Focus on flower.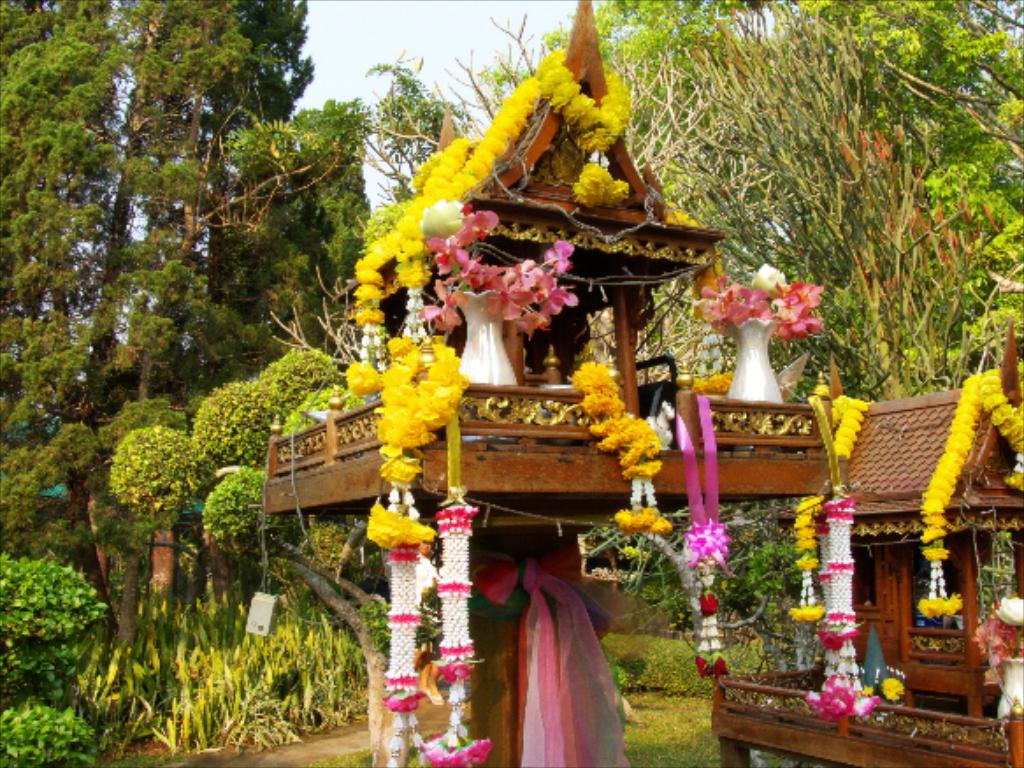
Focused at {"x1": 919, "y1": 360, "x2": 1022, "y2": 620}.
